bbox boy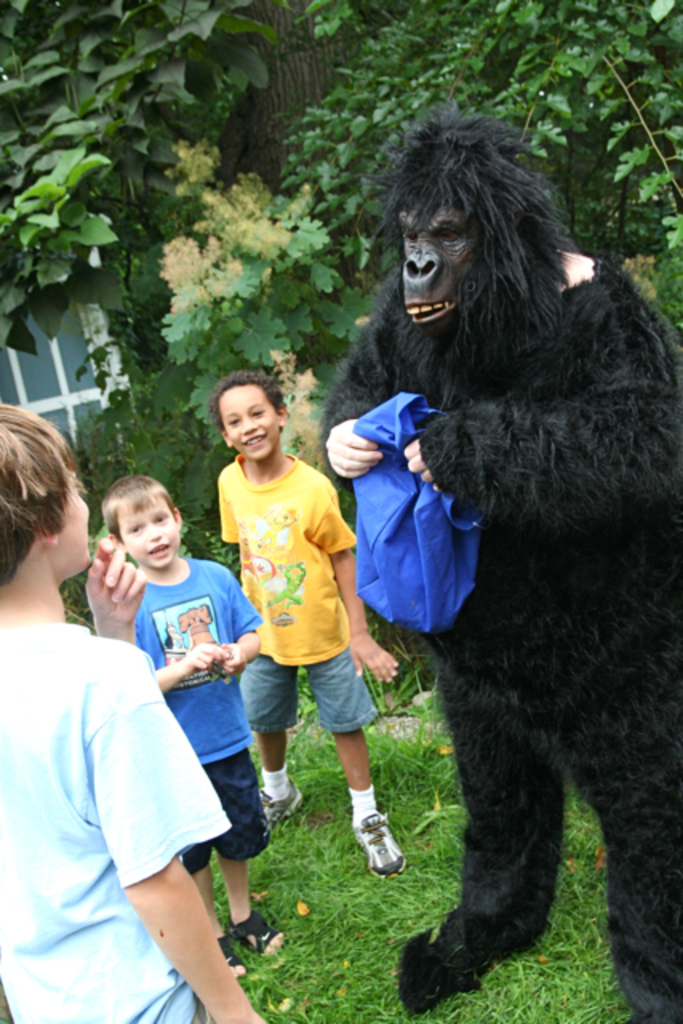
x1=101, y1=477, x2=288, y2=982
